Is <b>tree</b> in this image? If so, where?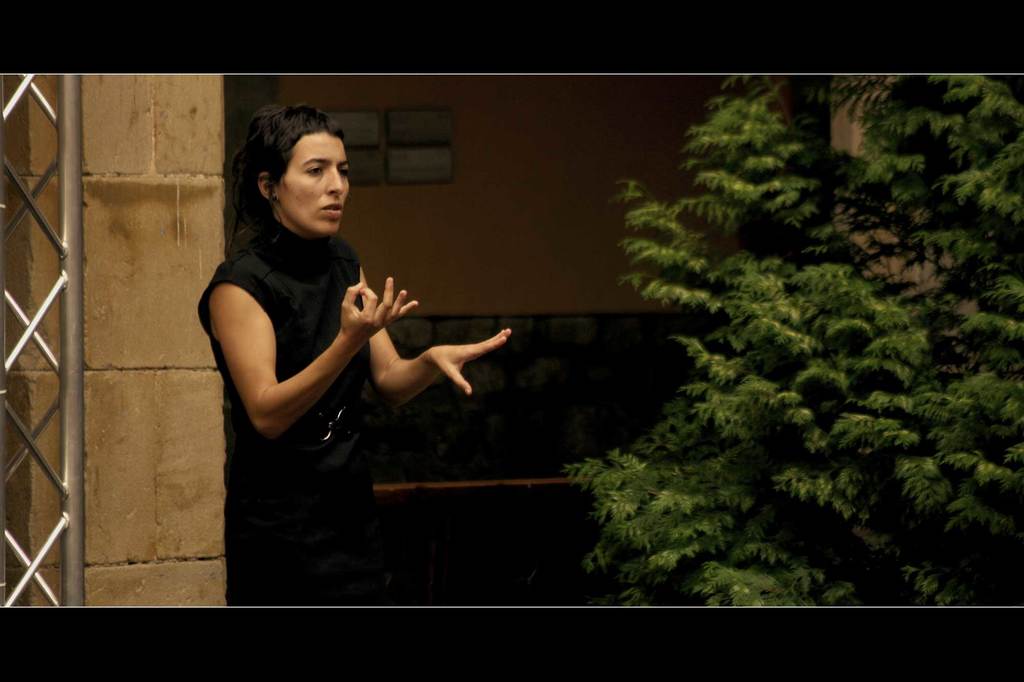
Yes, at [left=590, top=72, right=977, bottom=565].
